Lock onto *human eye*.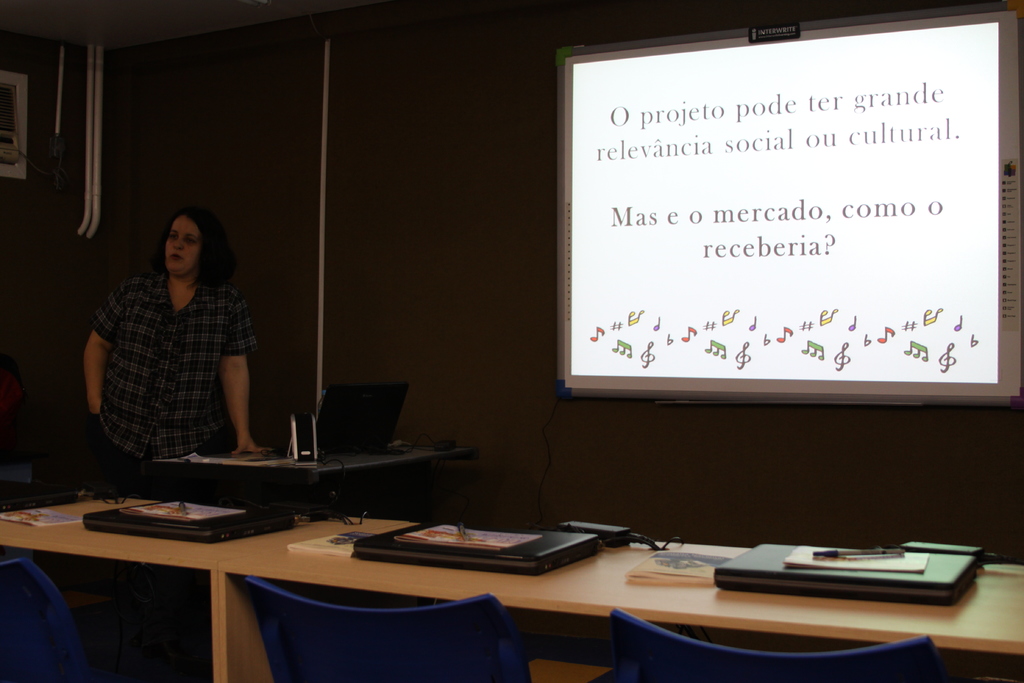
Locked: <bbox>186, 238, 198, 246</bbox>.
